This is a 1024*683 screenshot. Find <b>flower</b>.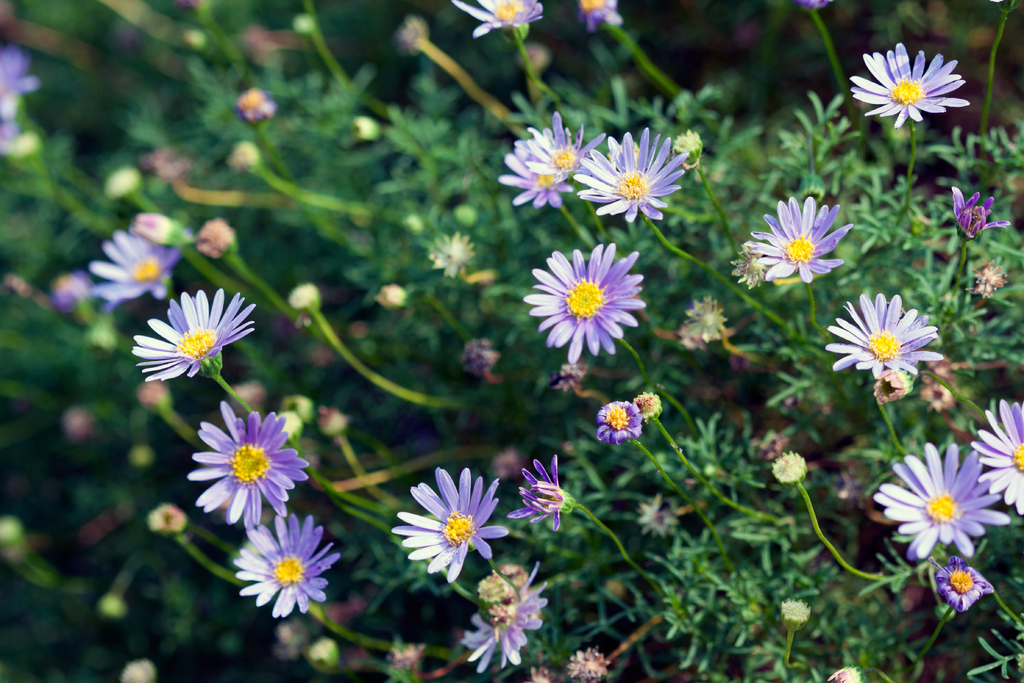
Bounding box: [left=850, top=42, right=972, bottom=128].
